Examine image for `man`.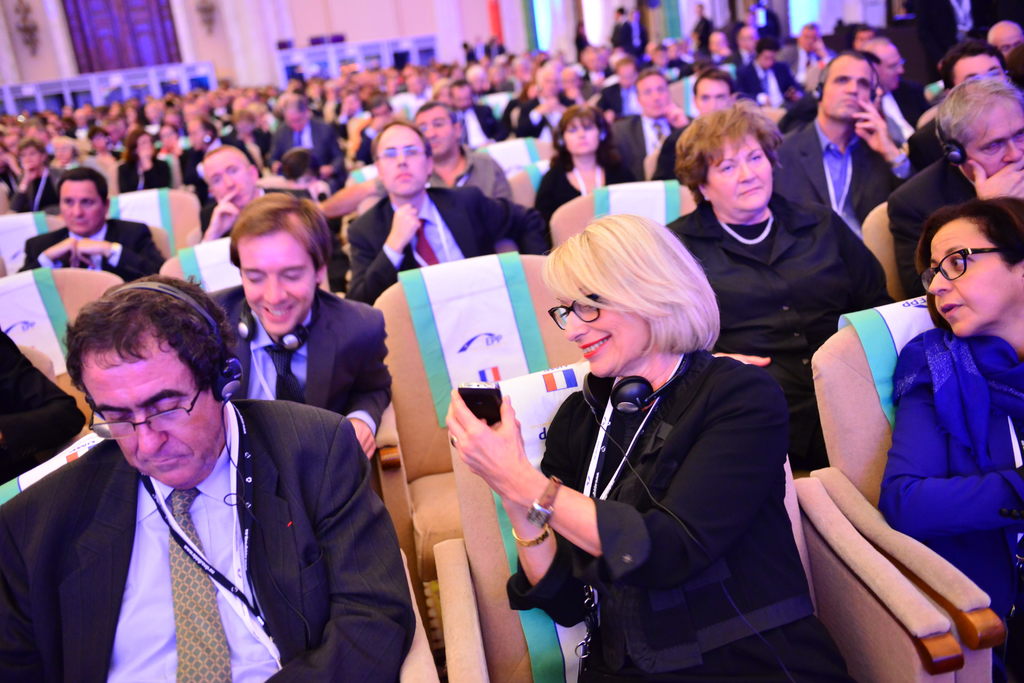
Examination result: <bbox>192, 147, 278, 245</bbox>.
